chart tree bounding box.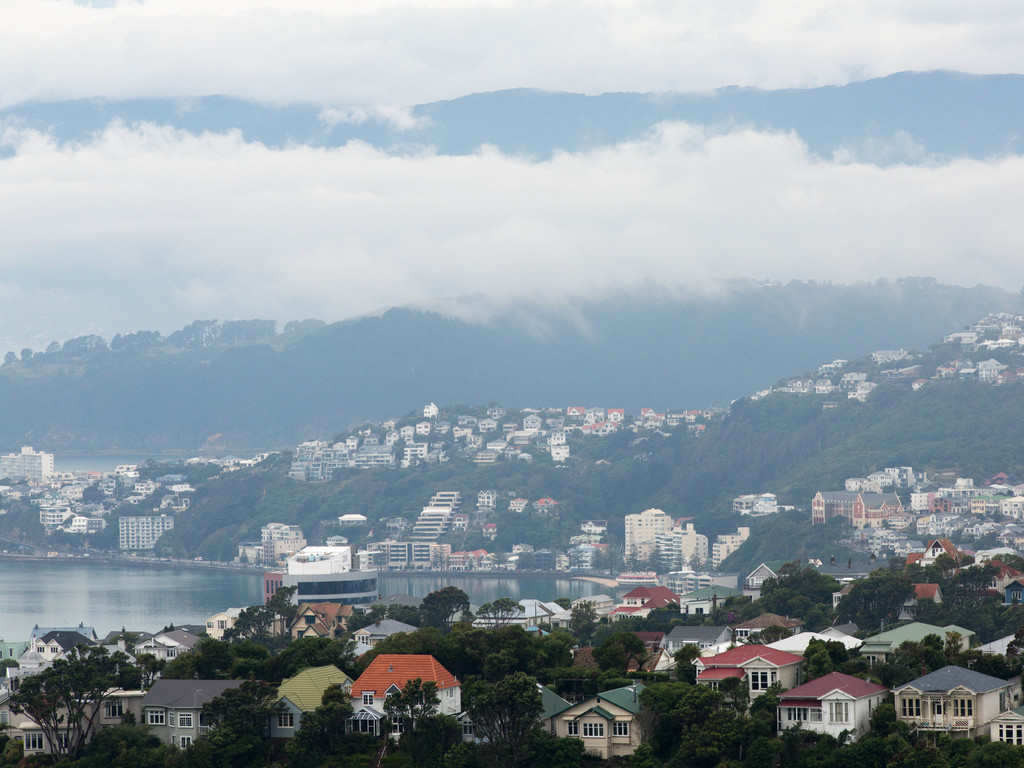
Charted: x1=801, y1=637, x2=833, y2=682.
